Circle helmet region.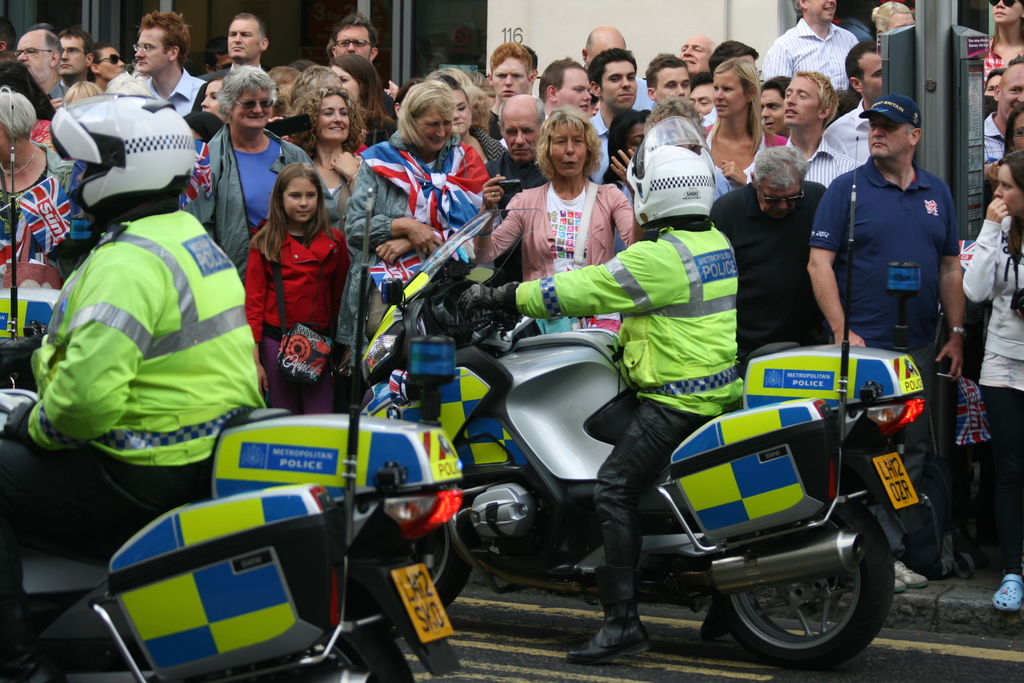
Region: x1=624 y1=108 x2=721 y2=225.
